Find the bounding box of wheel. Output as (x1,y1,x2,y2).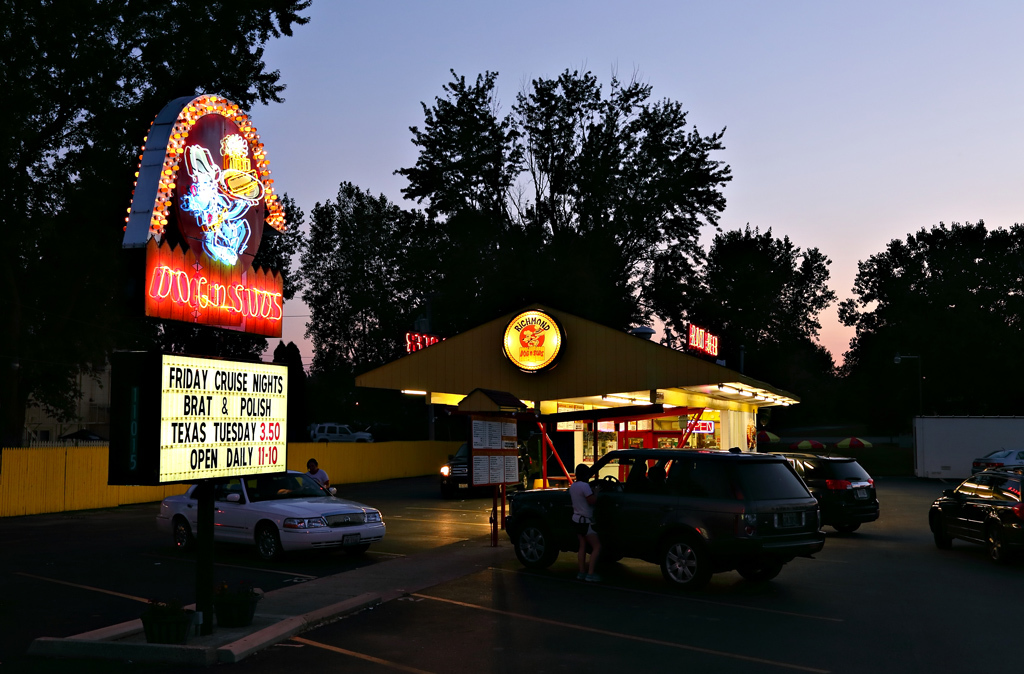
(644,539,724,600).
